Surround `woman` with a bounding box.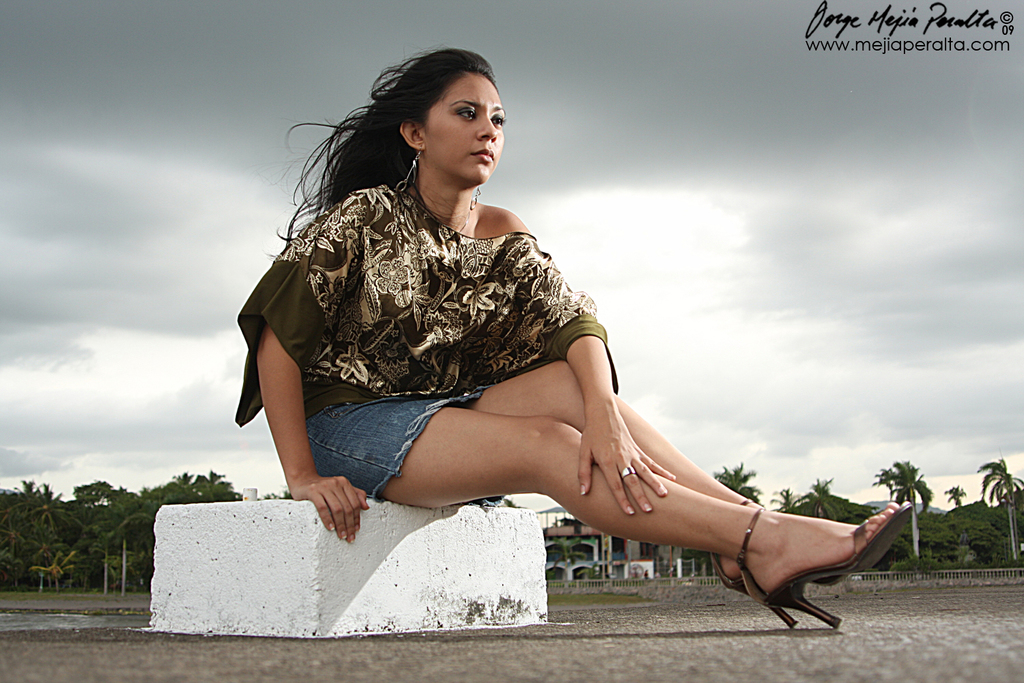
<bbox>270, 53, 816, 636</bbox>.
